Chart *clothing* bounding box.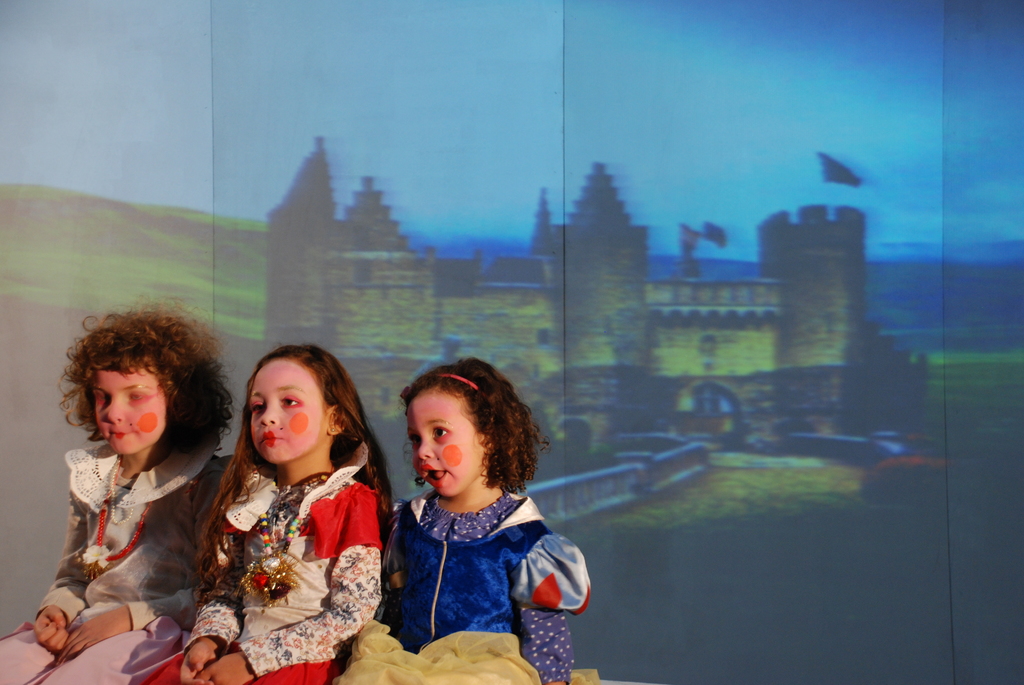
Charted: 146 454 381 684.
